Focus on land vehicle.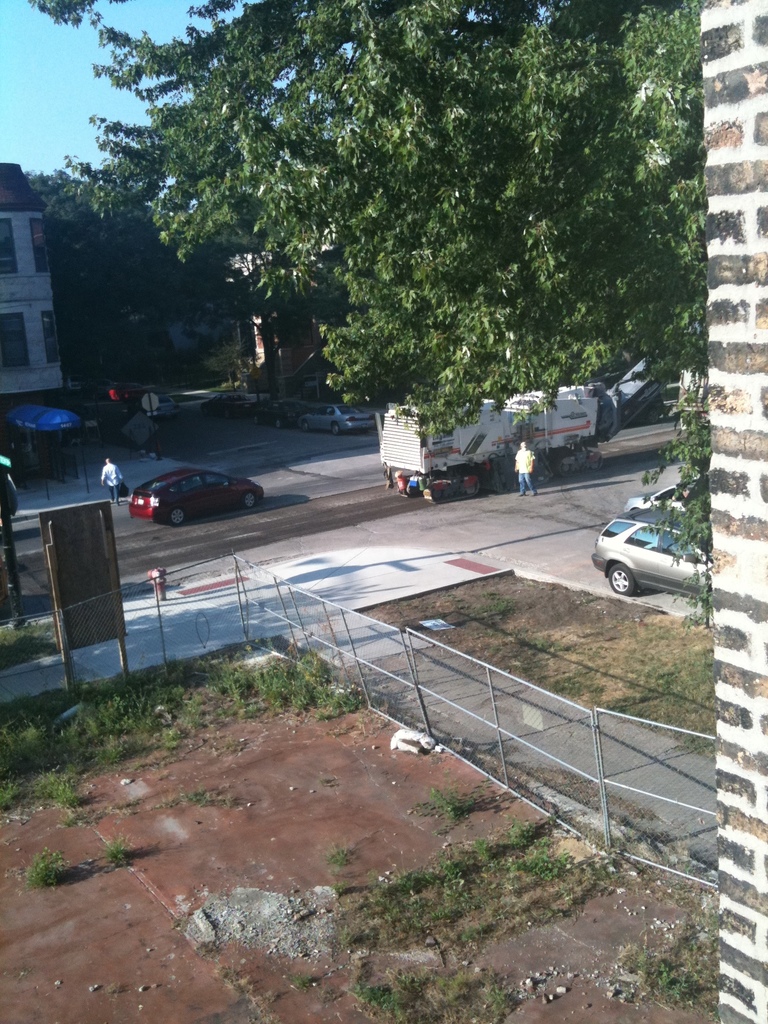
Focused at 159,393,177,417.
